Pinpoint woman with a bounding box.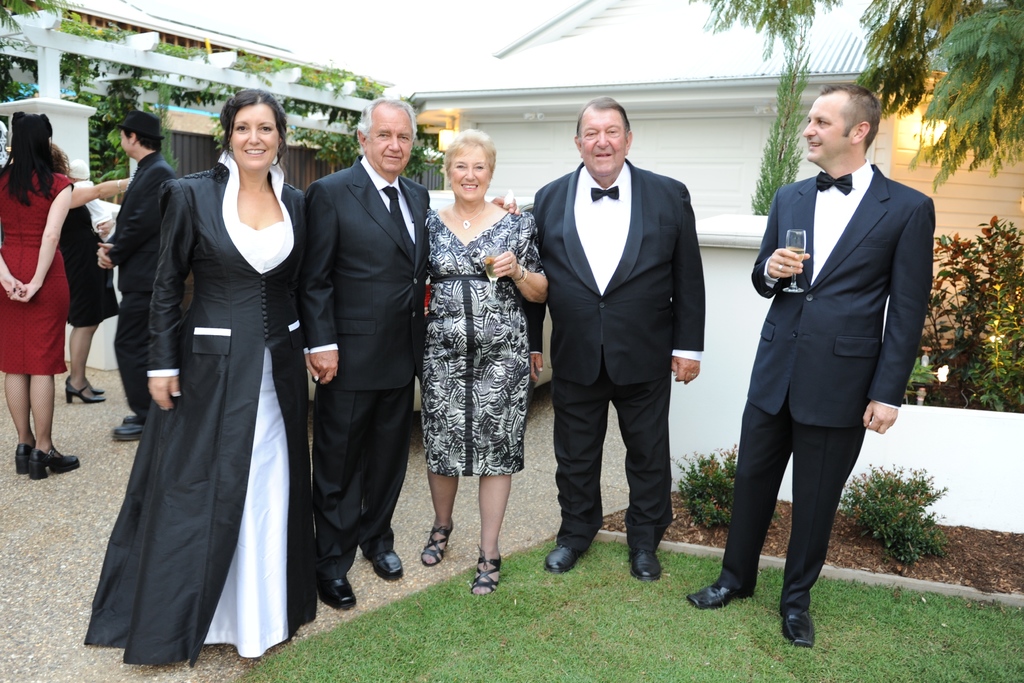
[x1=51, y1=135, x2=115, y2=403].
